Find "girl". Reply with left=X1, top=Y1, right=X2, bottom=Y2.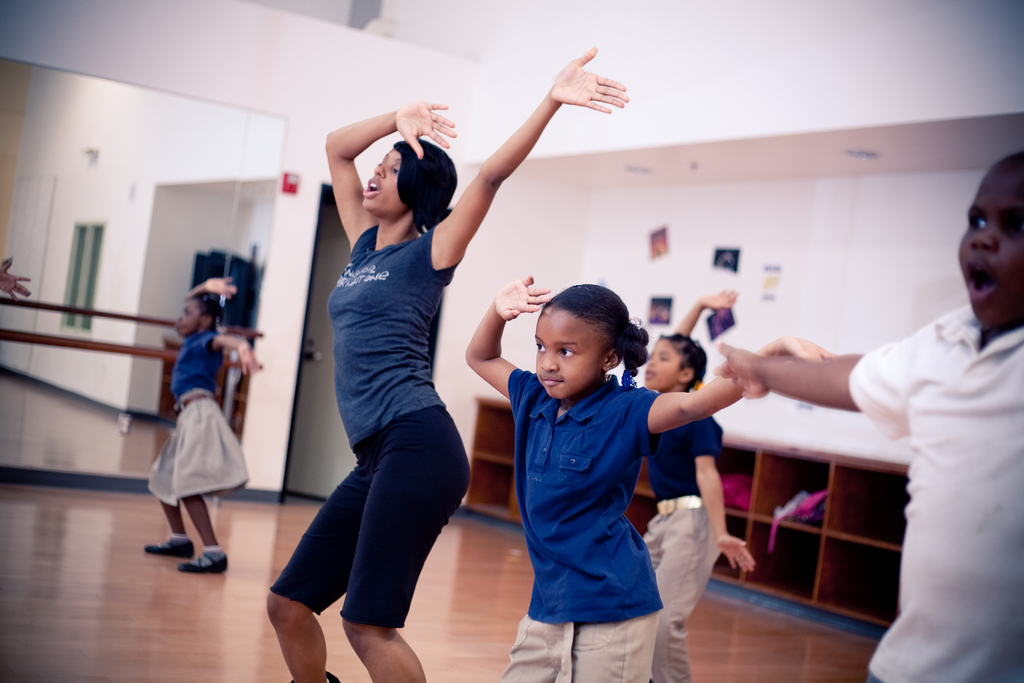
left=465, top=278, right=871, bottom=681.
